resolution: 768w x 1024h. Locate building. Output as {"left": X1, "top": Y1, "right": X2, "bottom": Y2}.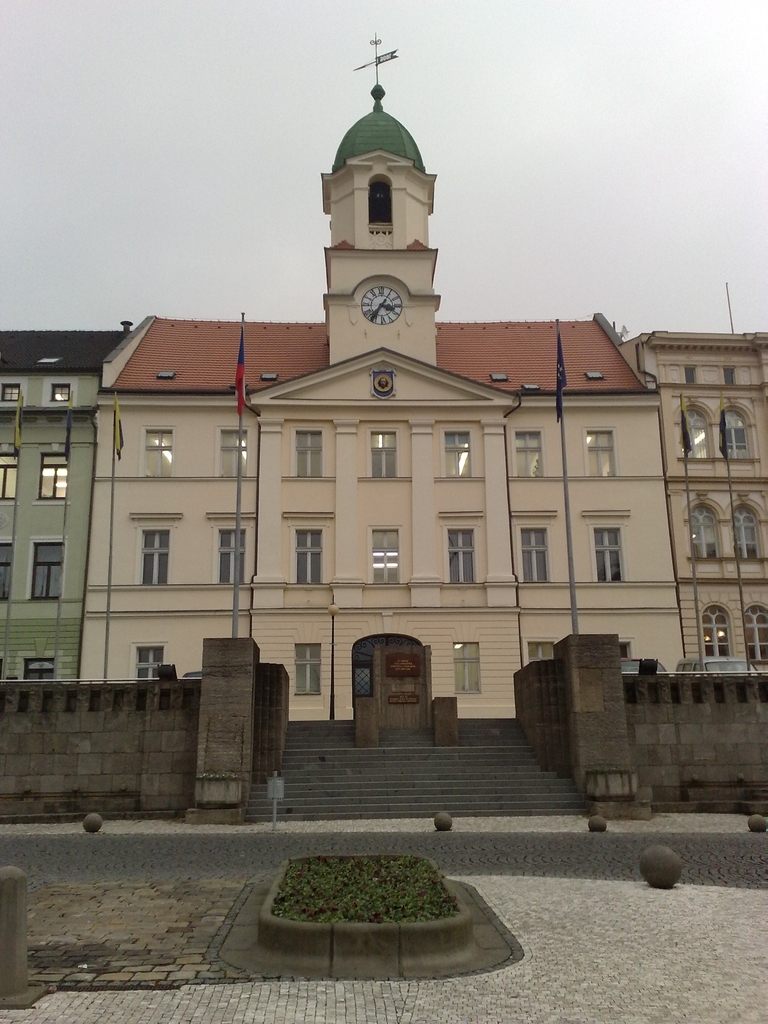
{"left": 79, "top": 31, "right": 687, "bottom": 719}.
